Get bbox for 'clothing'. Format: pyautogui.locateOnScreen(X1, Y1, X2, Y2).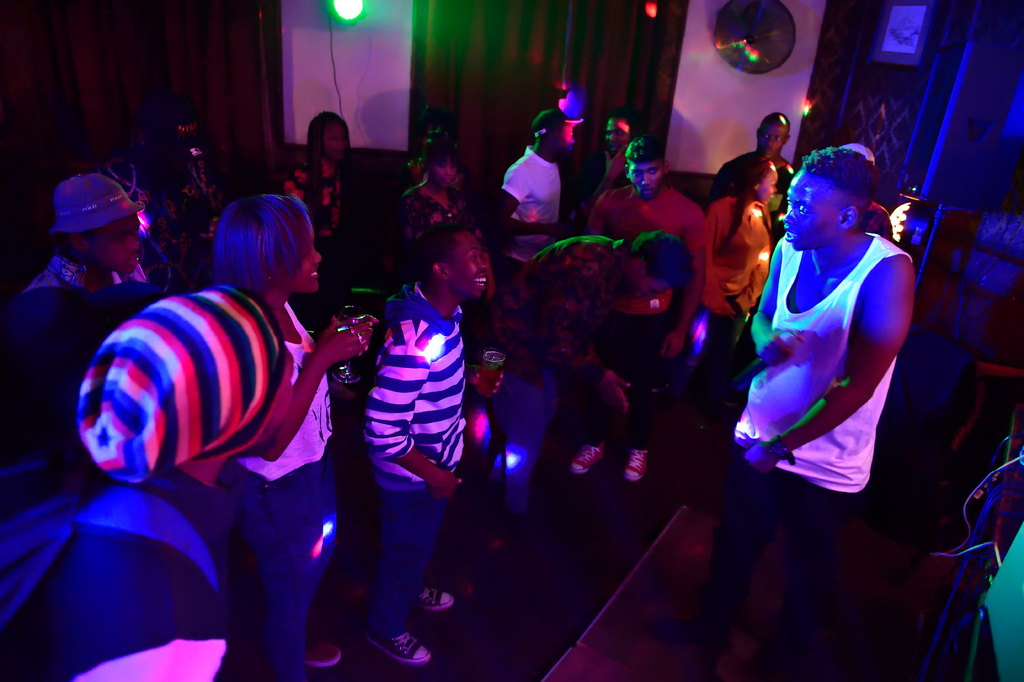
pyautogui.locateOnScreen(214, 301, 355, 681).
